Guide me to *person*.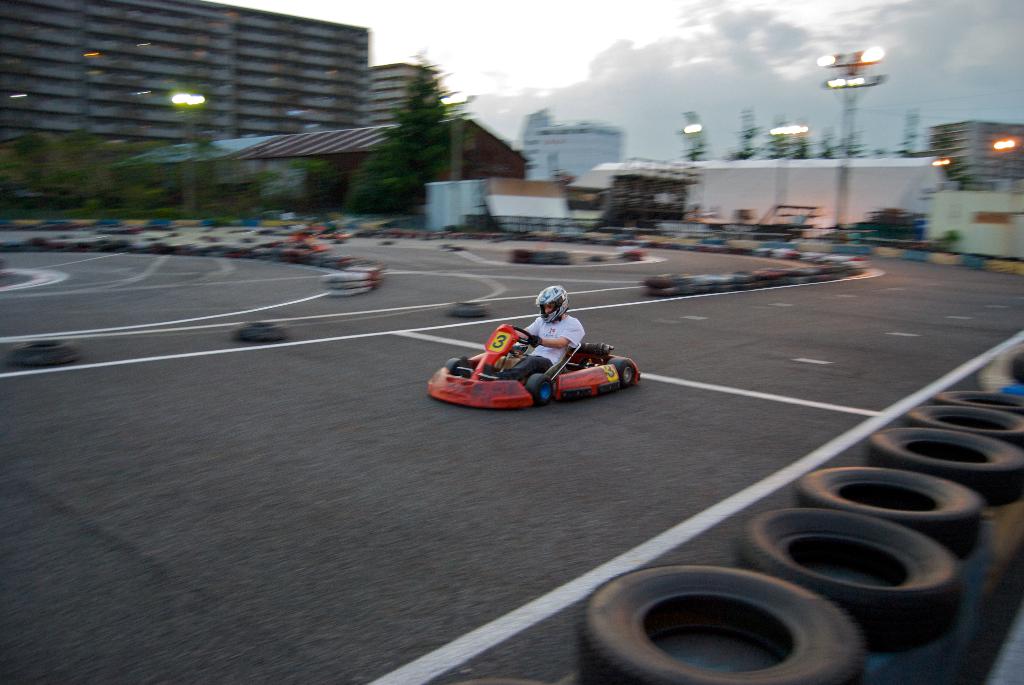
Guidance: locate(495, 281, 590, 376).
